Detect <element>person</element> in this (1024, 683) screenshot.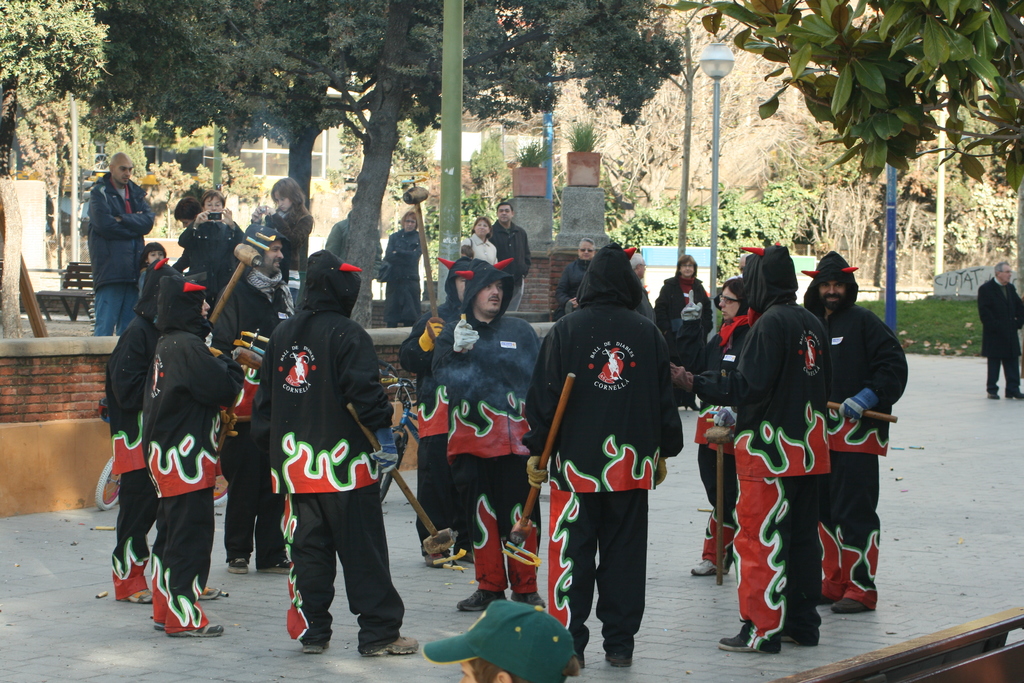
Detection: [668, 280, 776, 582].
